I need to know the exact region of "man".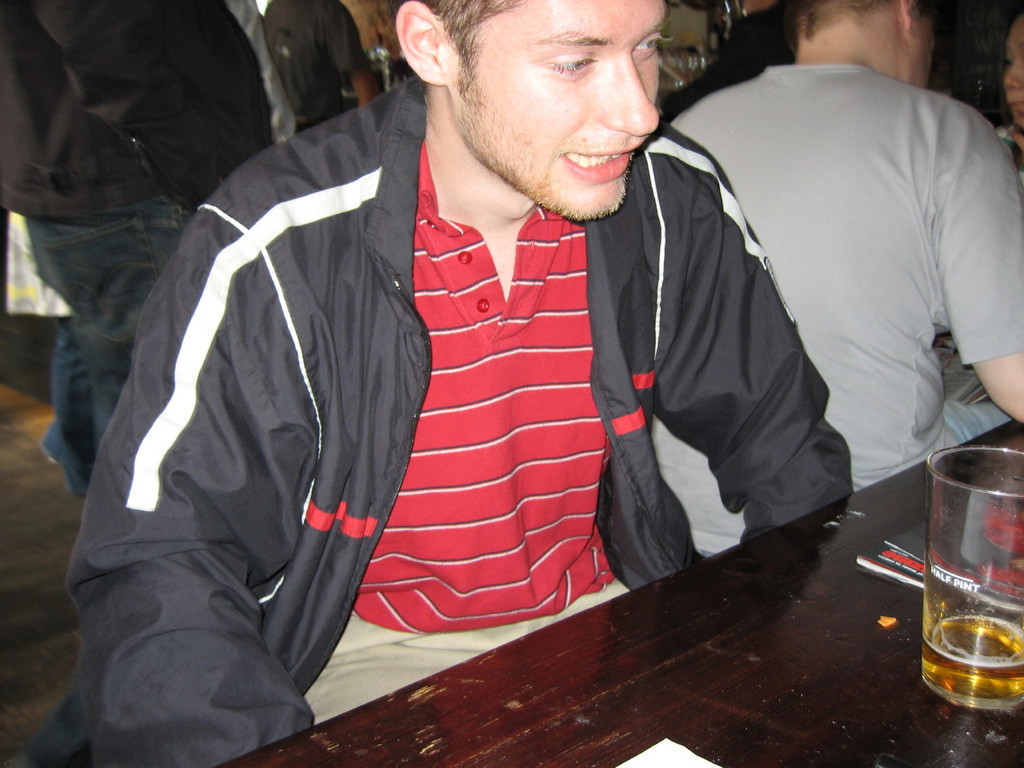
Region: bbox=(646, 0, 1023, 558).
